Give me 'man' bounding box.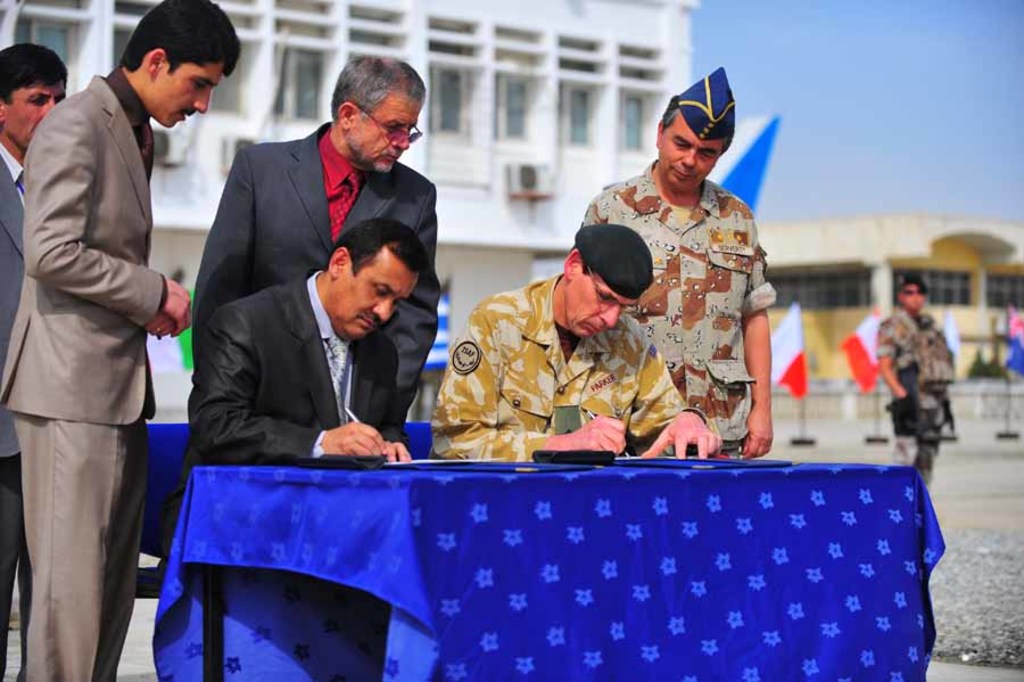
pyautogui.locateOnScreen(870, 263, 964, 492).
